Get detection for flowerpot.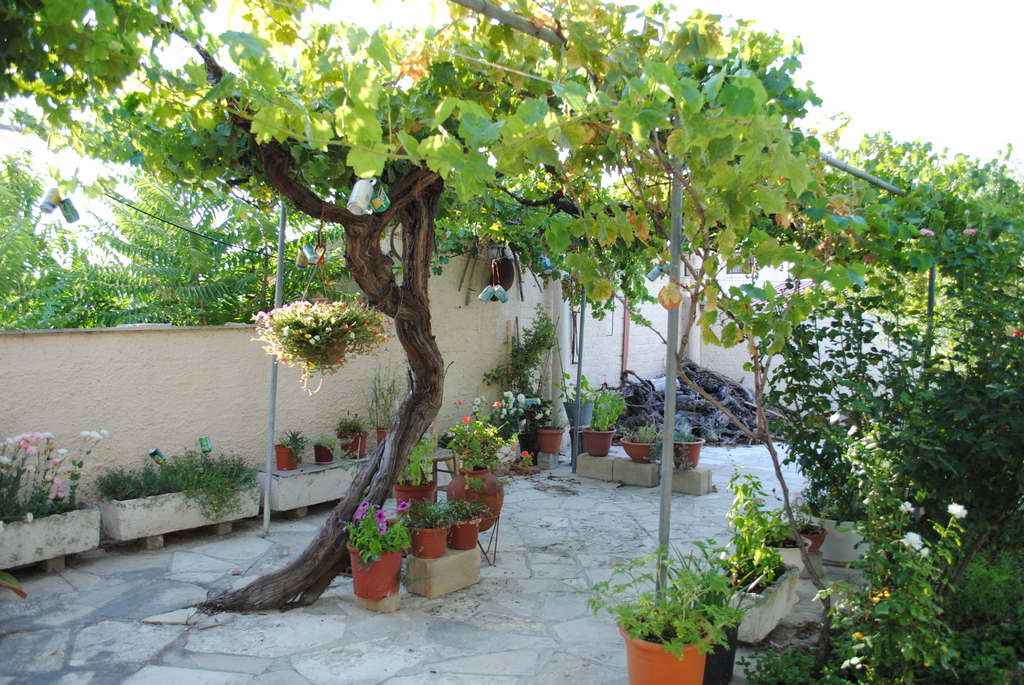
Detection: rect(101, 468, 259, 541).
